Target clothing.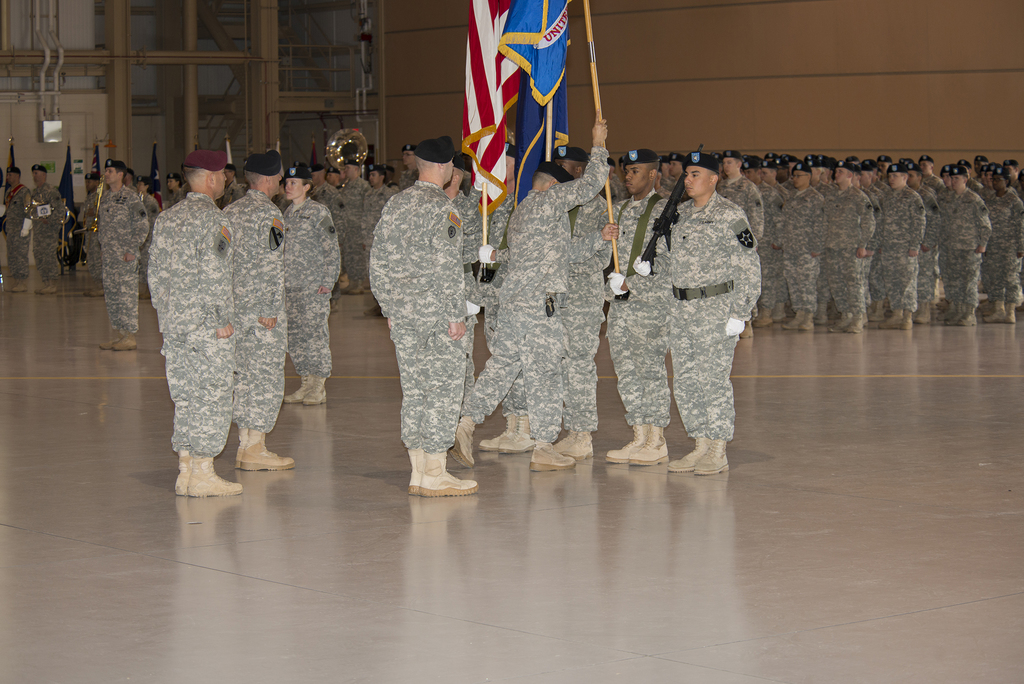
Target region: [left=143, top=193, right=233, bottom=459].
